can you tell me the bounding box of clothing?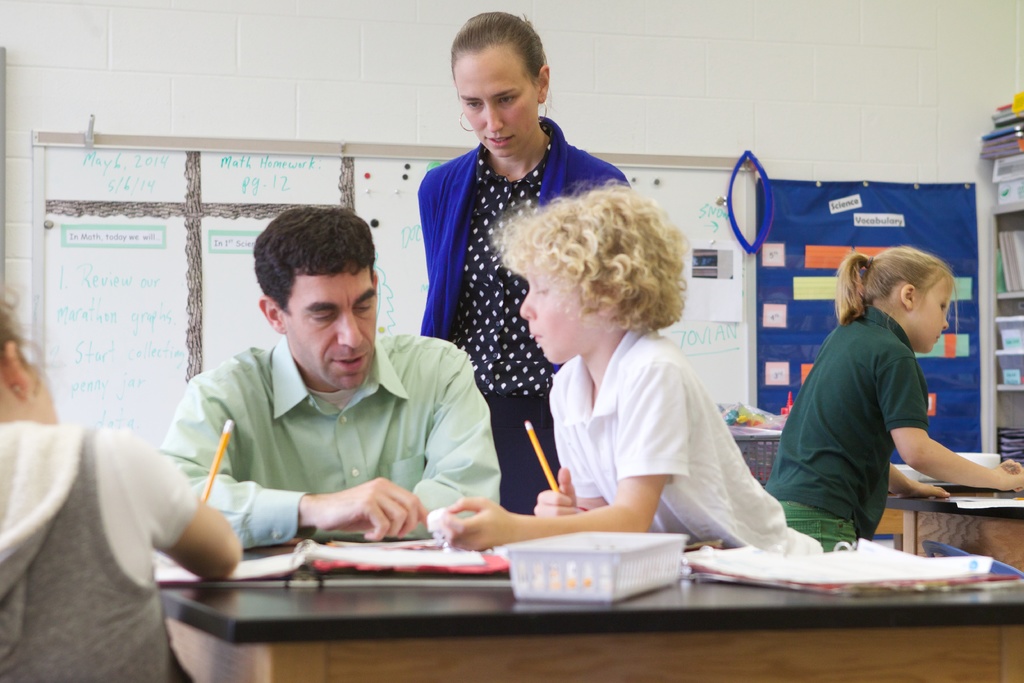
[x1=163, y1=325, x2=520, y2=547].
